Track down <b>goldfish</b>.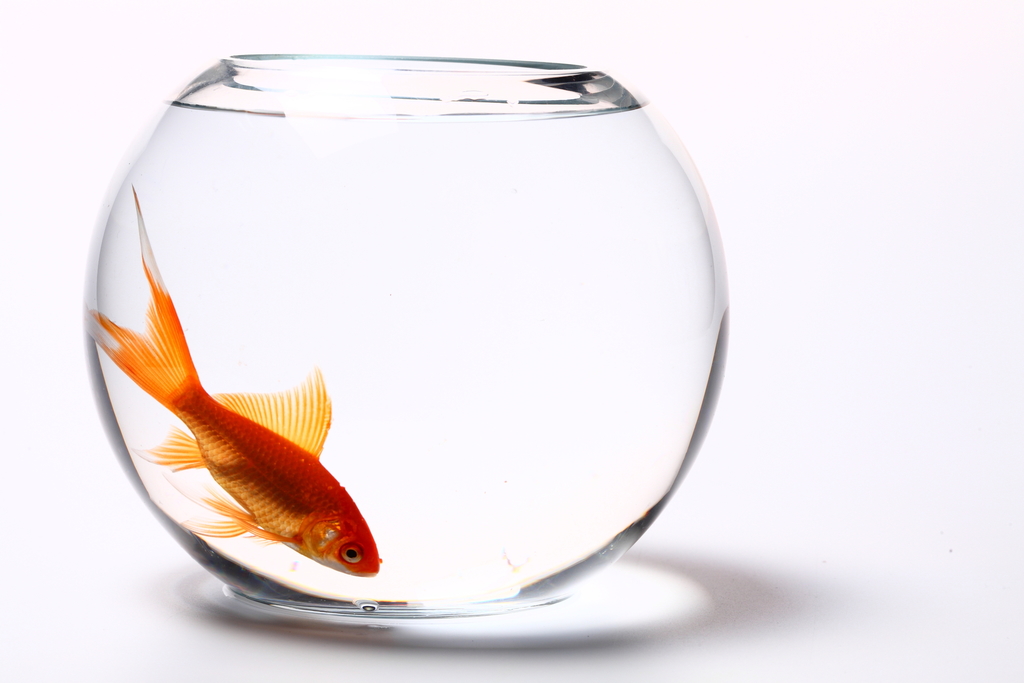
Tracked to (77, 169, 375, 578).
